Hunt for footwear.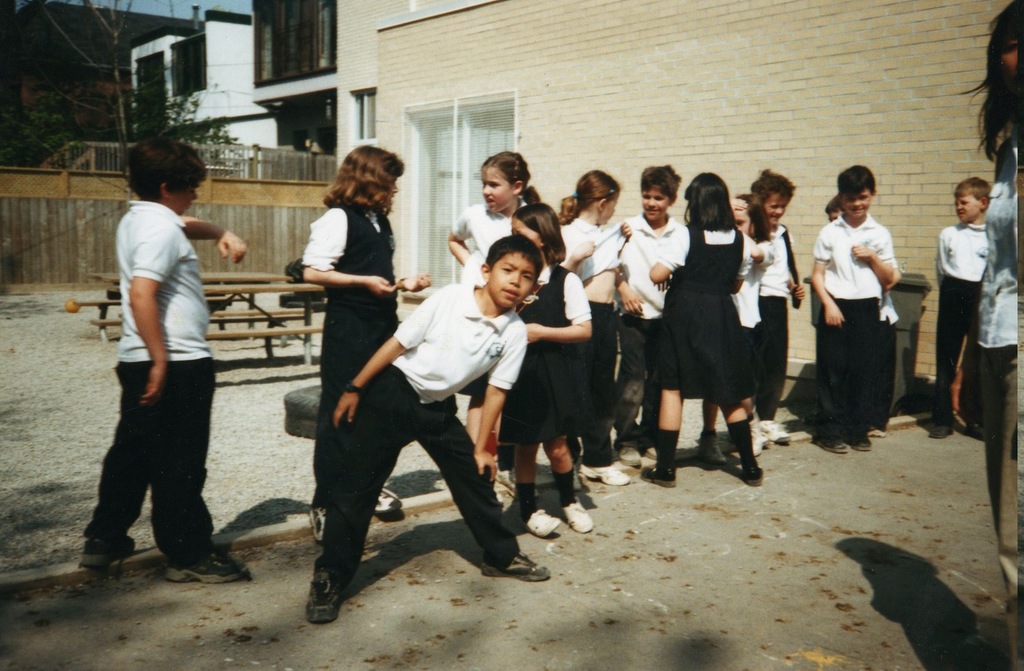
Hunted down at left=848, top=413, right=877, bottom=452.
